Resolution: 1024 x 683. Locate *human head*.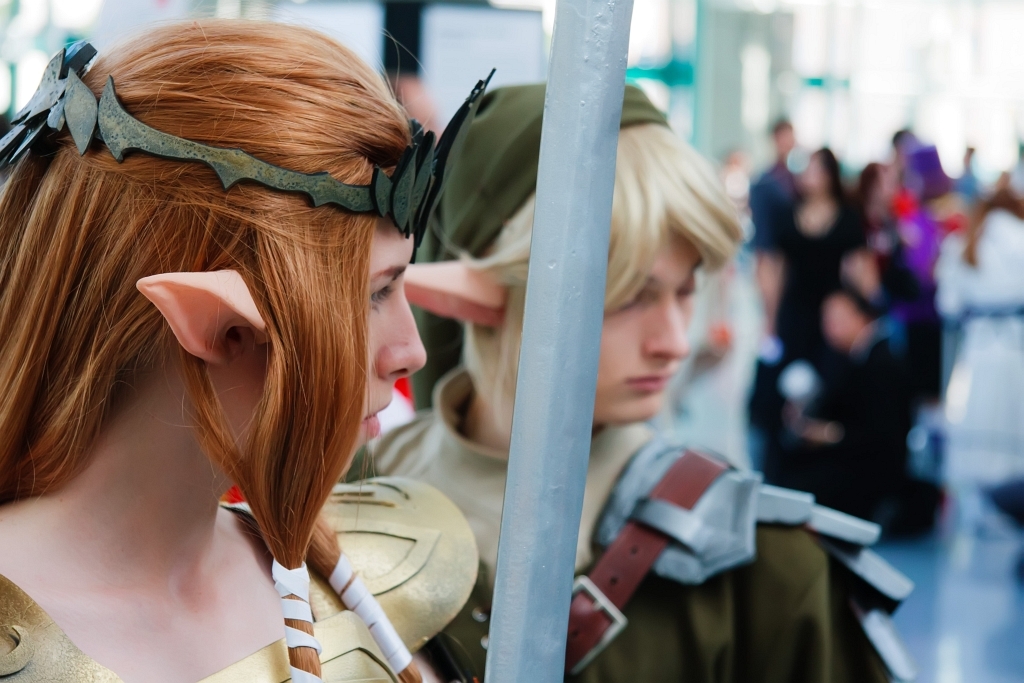
769,118,797,161.
